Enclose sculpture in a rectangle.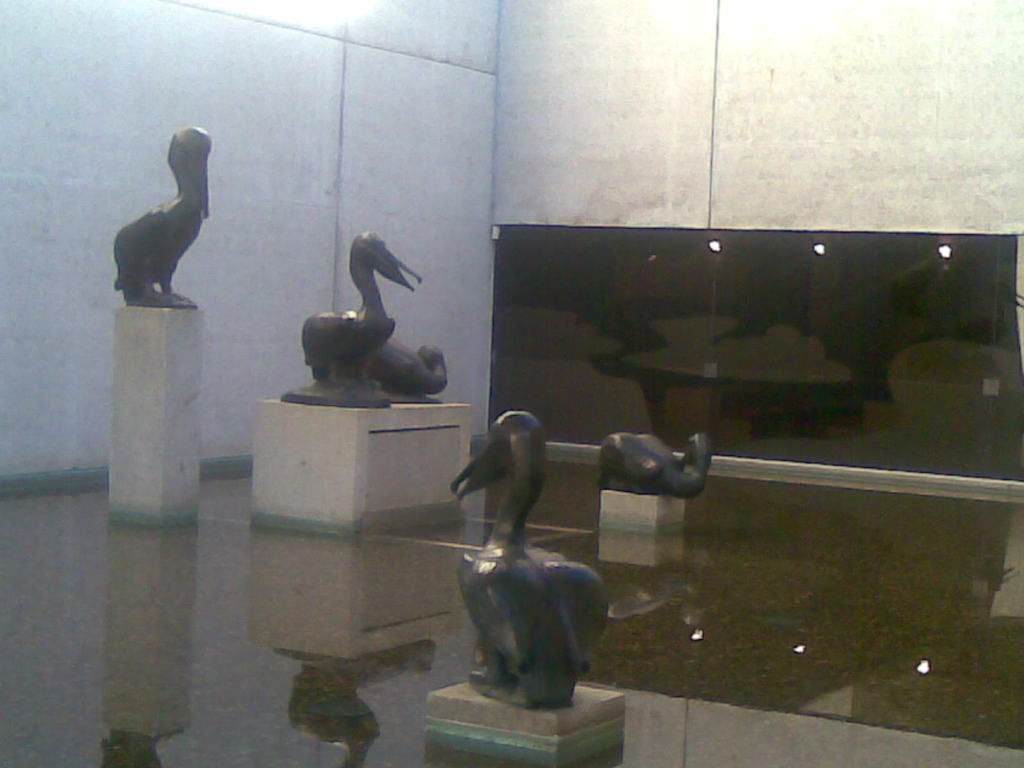
BBox(447, 415, 603, 695).
